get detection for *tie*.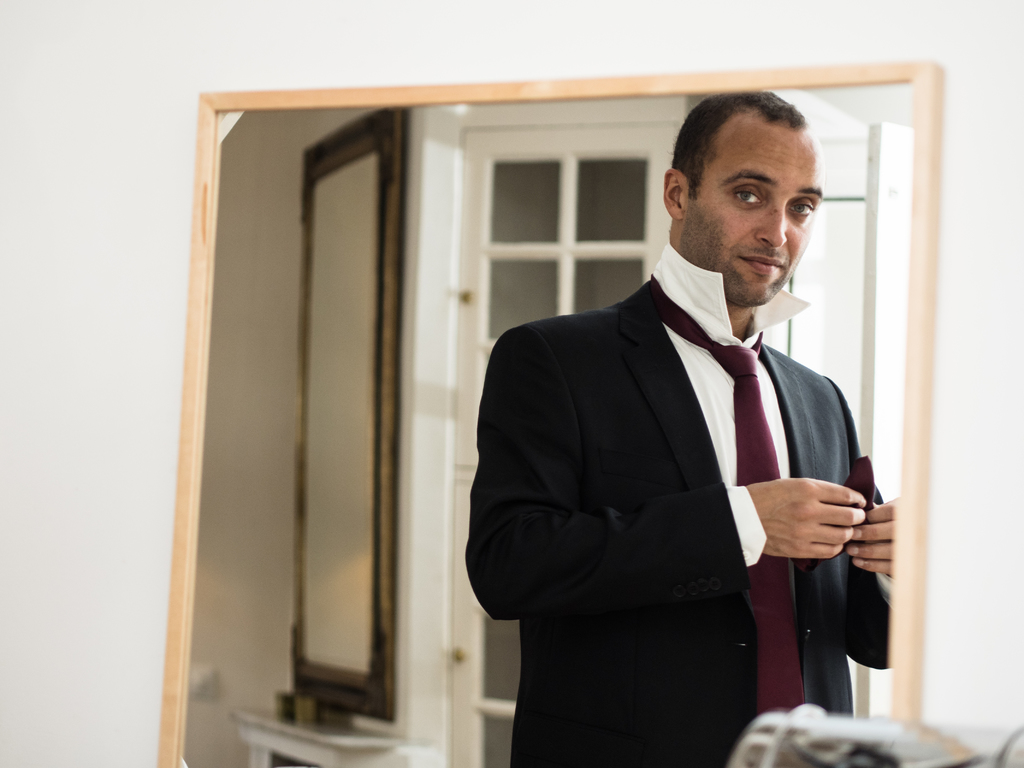
Detection: [left=644, top=273, right=808, bottom=726].
